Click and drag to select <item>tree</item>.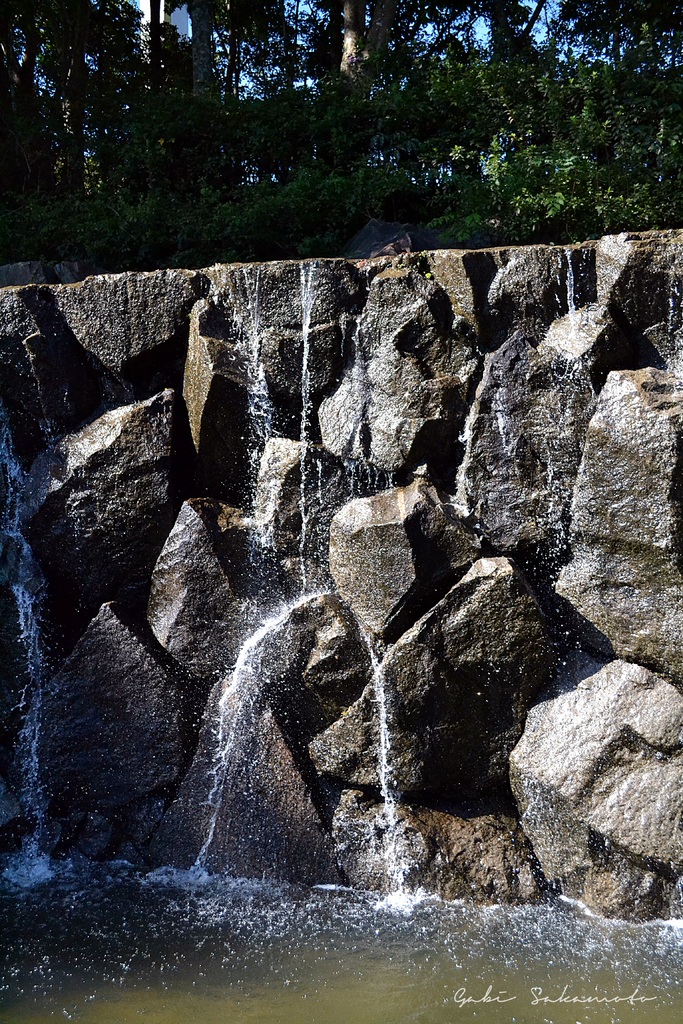
Selection: <box>295,0,412,181</box>.
